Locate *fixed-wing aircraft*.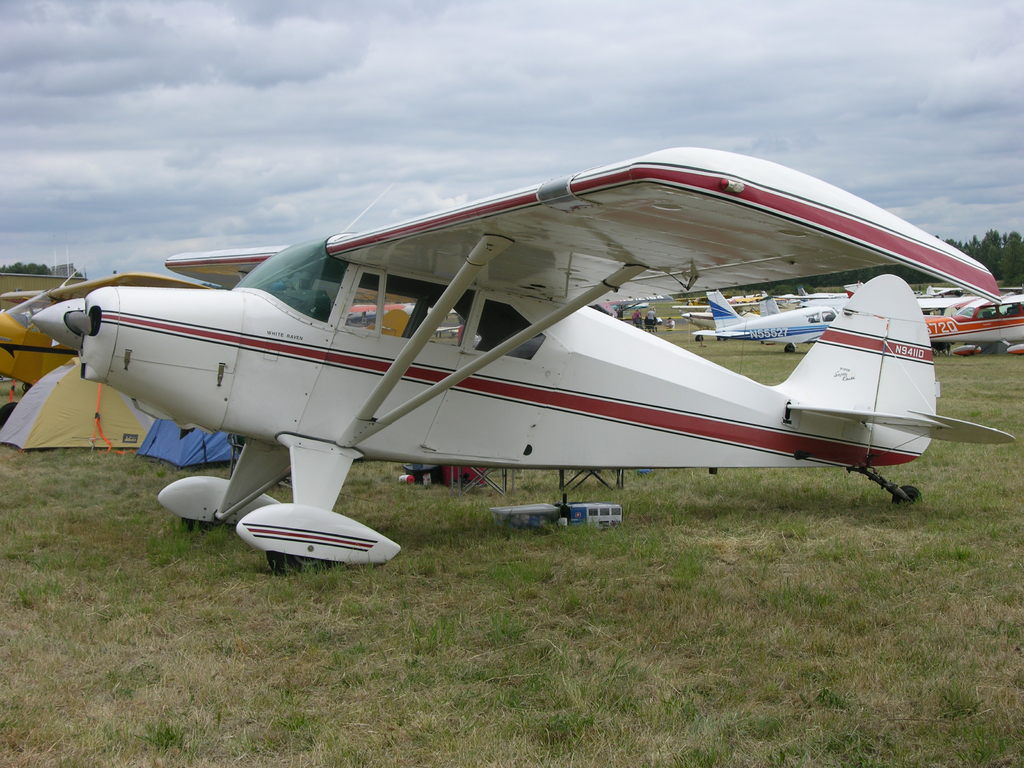
Bounding box: 0 273 416 394.
